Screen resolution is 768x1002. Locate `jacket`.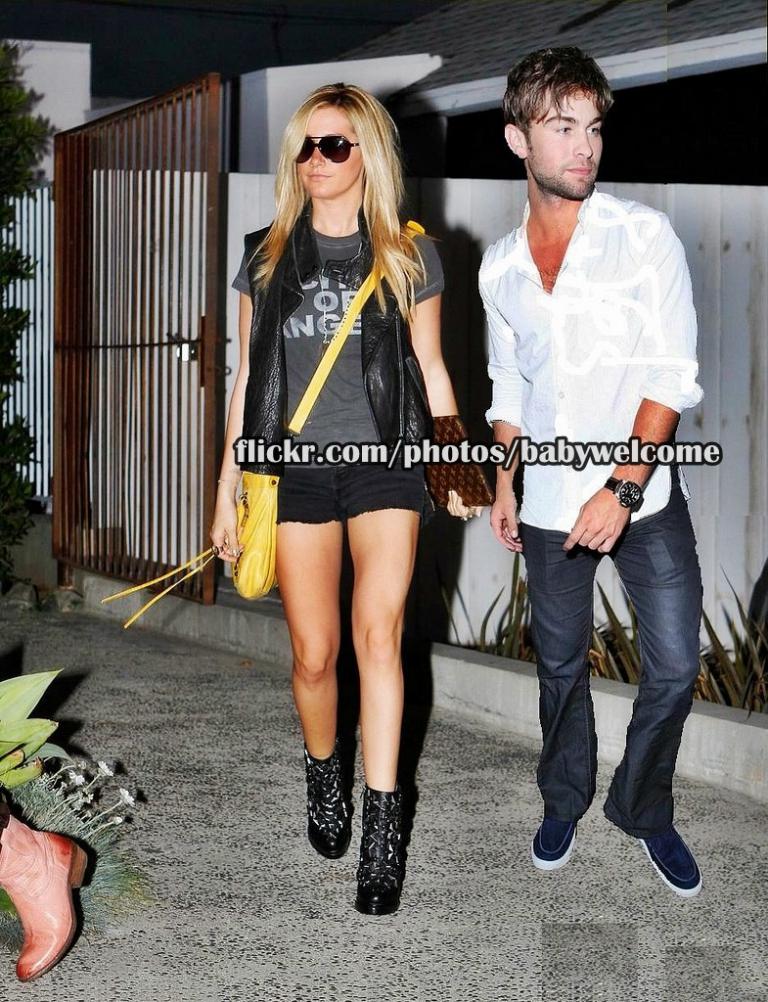
locate(221, 182, 452, 478).
